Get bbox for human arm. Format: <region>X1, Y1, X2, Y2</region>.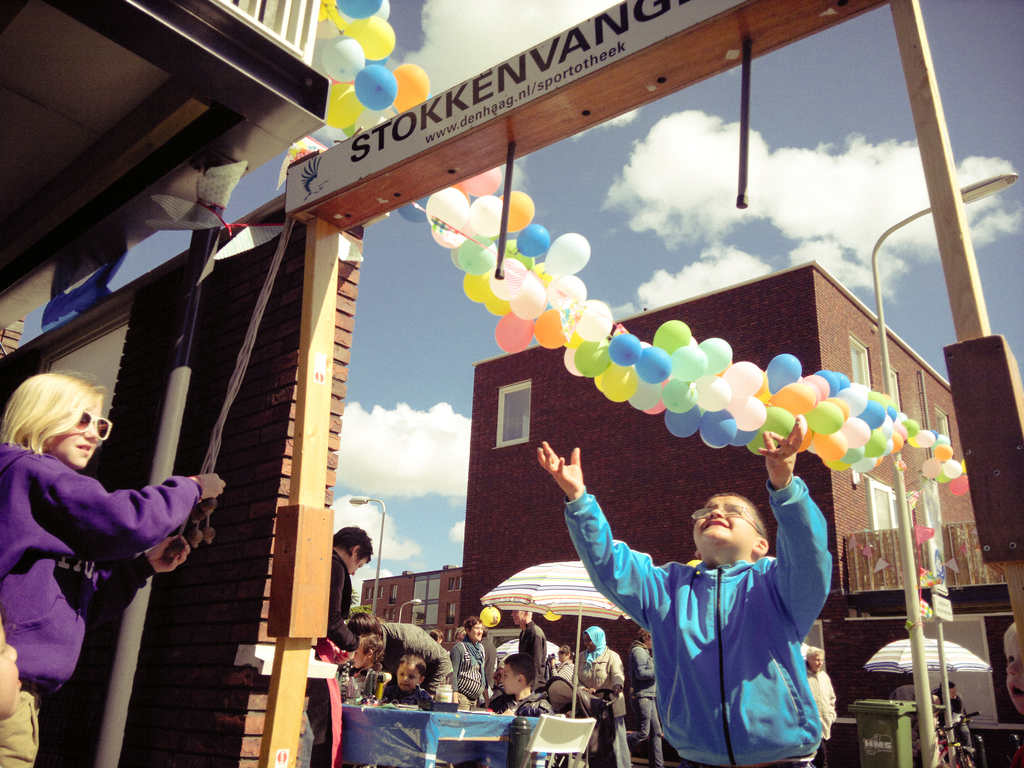
<region>951, 698, 962, 724</region>.
